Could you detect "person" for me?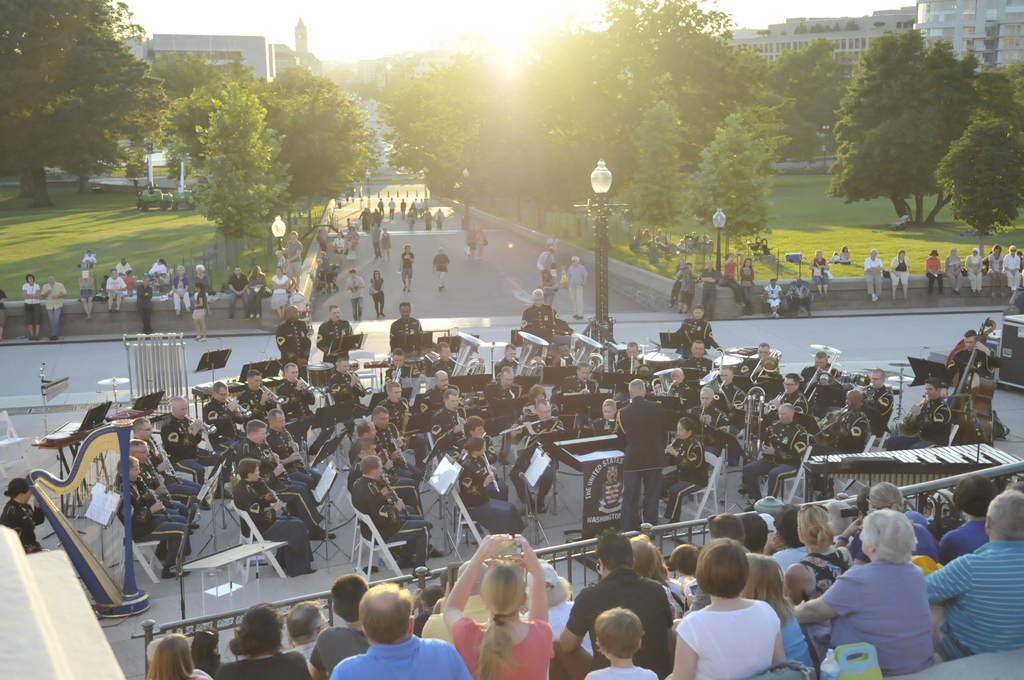
Detection result: bbox=[617, 378, 666, 531].
